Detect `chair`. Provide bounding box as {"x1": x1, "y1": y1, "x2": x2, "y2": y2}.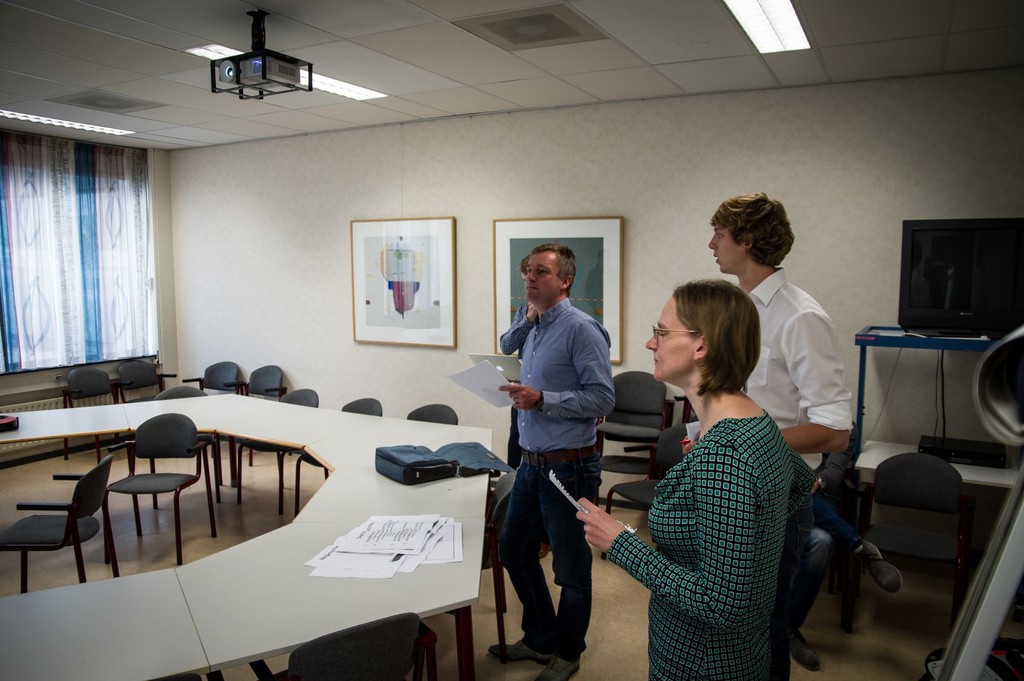
{"x1": 63, "y1": 364, "x2": 130, "y2": 406}.
